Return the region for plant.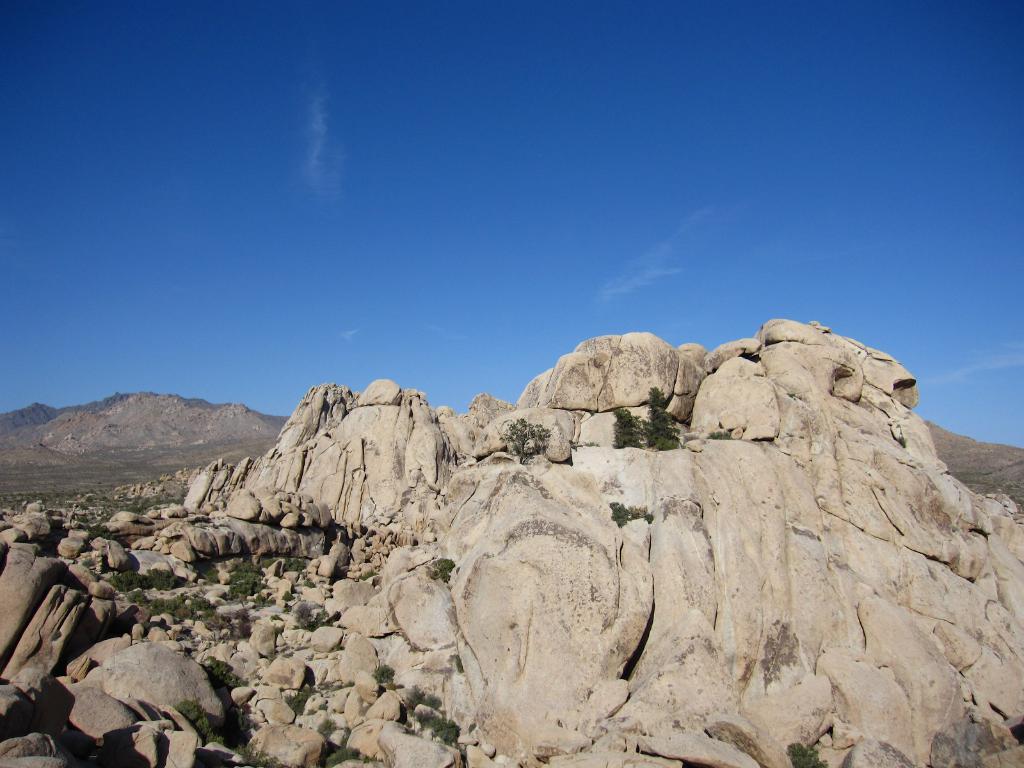
[179, 693, 218, 743].
